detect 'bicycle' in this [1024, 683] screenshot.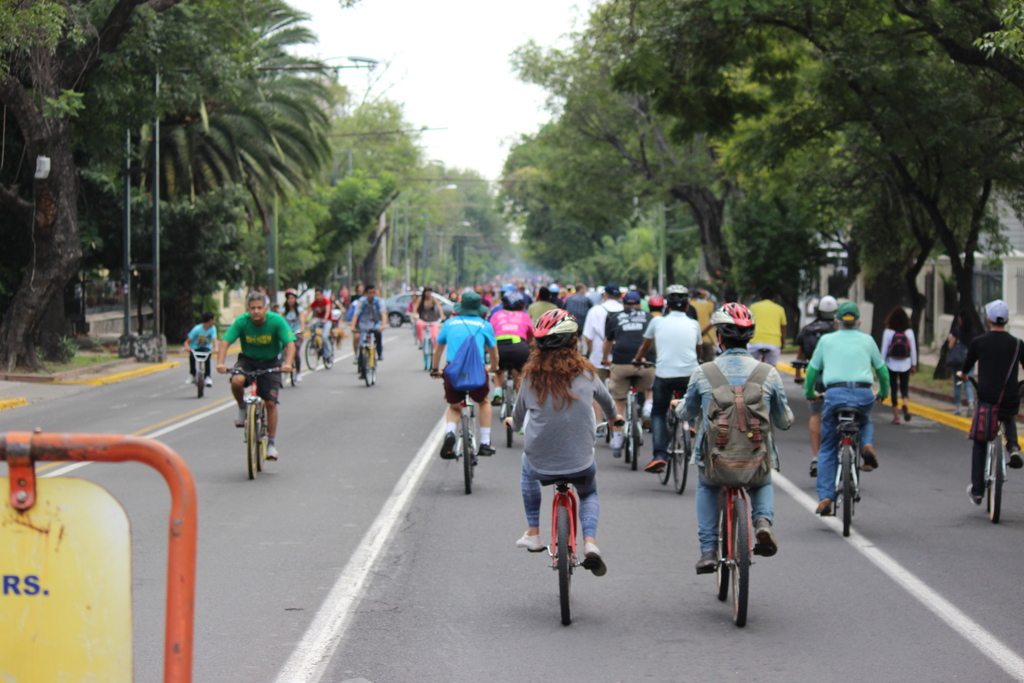
Detection: bbox=(287, 331, 304, 387).
